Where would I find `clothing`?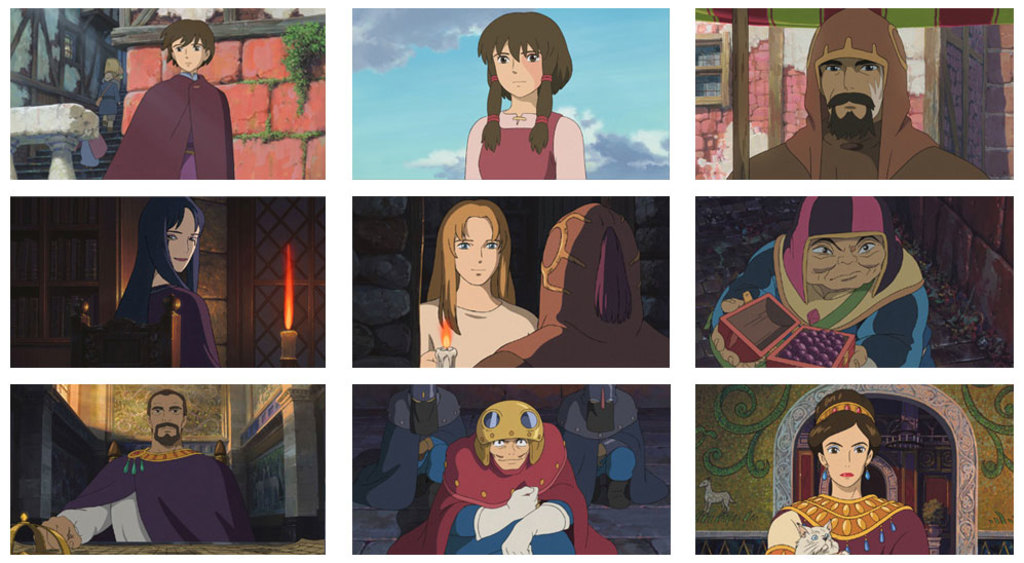
At {"x1": 98, "y1": 73, "x2": 126, "y2": 120}.
